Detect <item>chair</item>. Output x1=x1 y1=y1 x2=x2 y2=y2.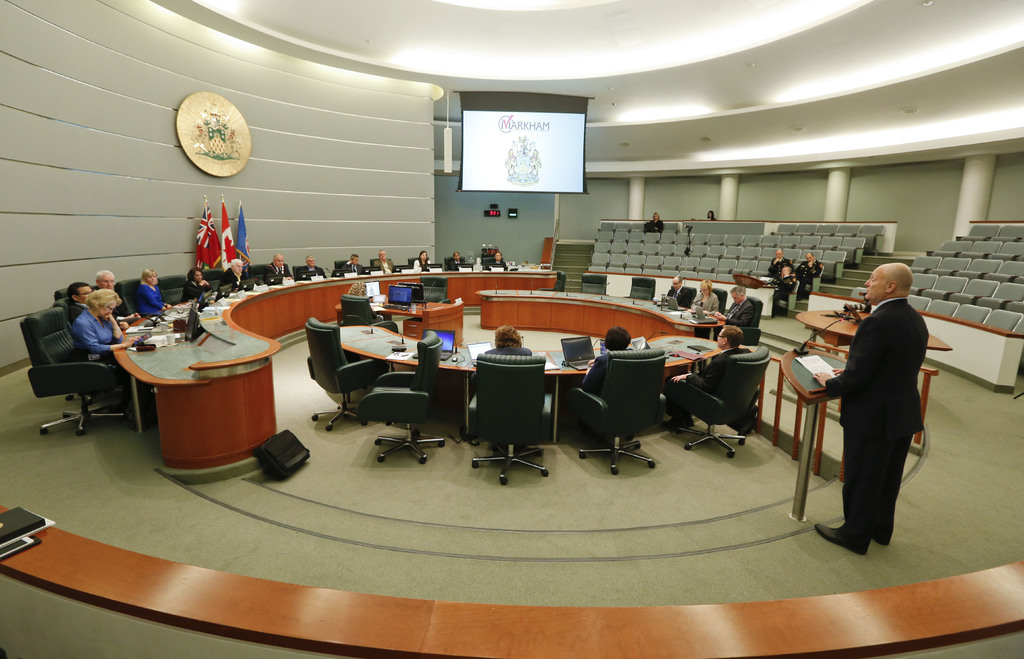
x1=569 y1=351 x2=670 y2=477.
